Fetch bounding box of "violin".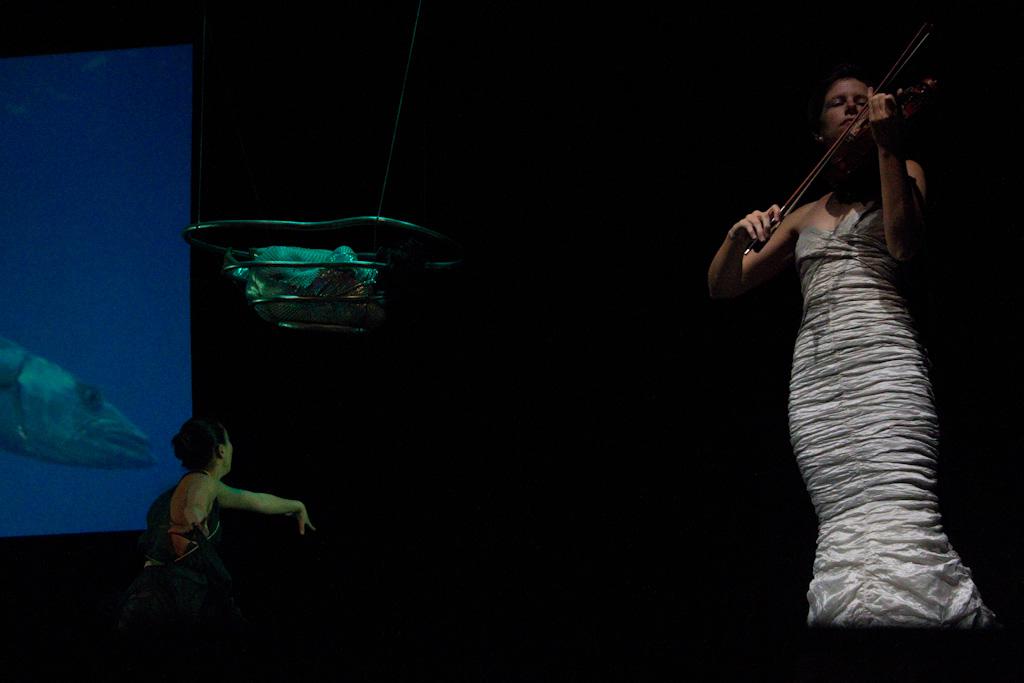
Bbox: region(744, 14, 963, 258).
